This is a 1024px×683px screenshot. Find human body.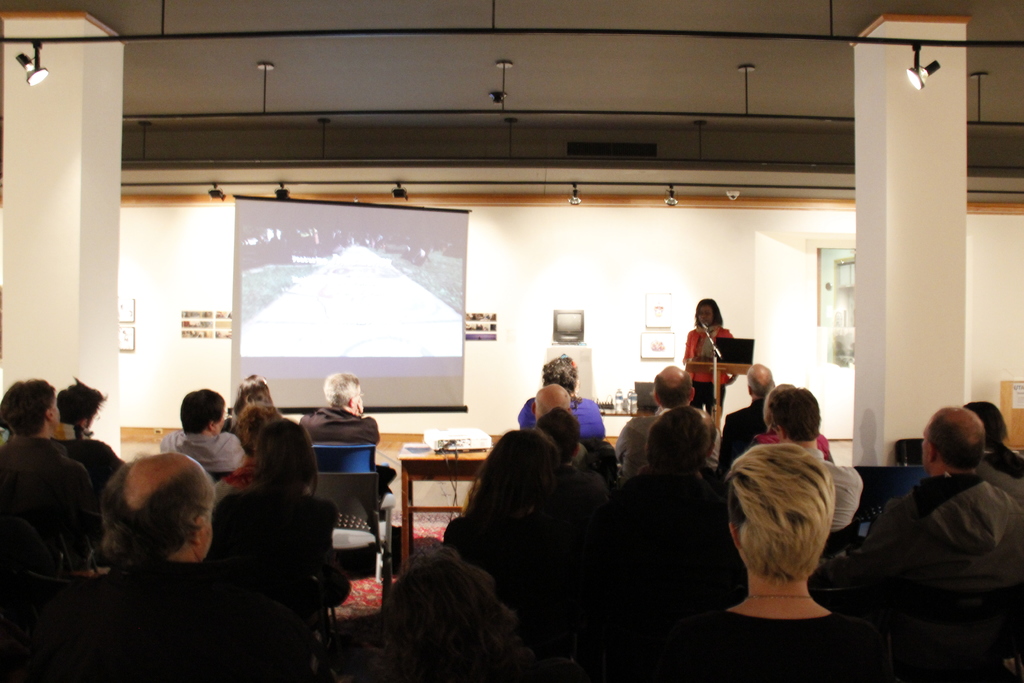
Bounding box: region(683, 324, 734, 423).
